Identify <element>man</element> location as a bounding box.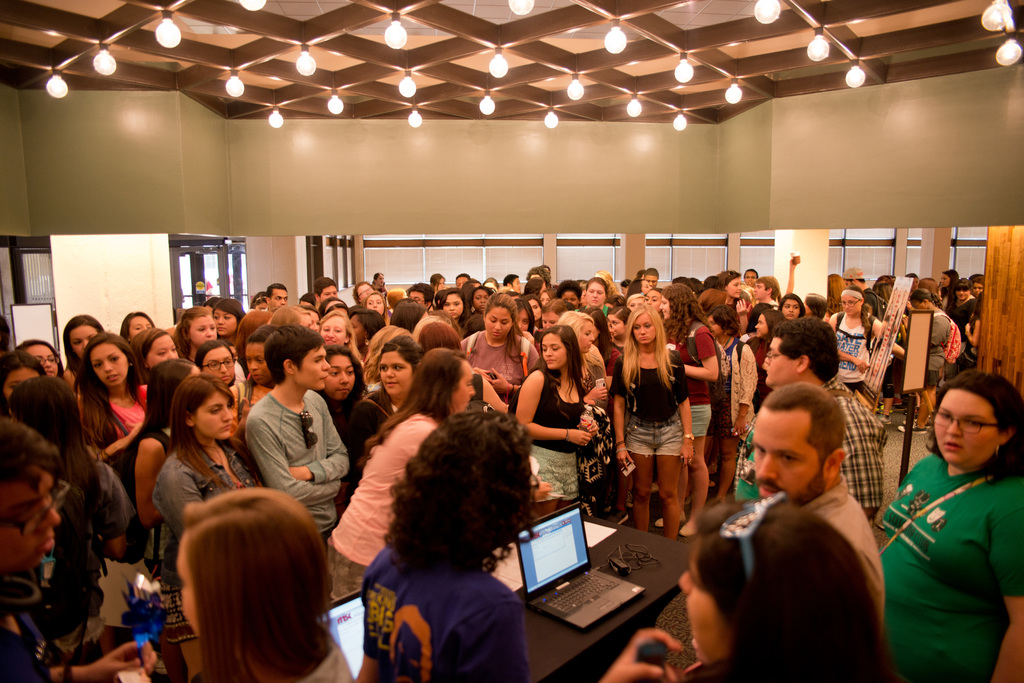
left=753, top=381, right=885, bottom=628.
